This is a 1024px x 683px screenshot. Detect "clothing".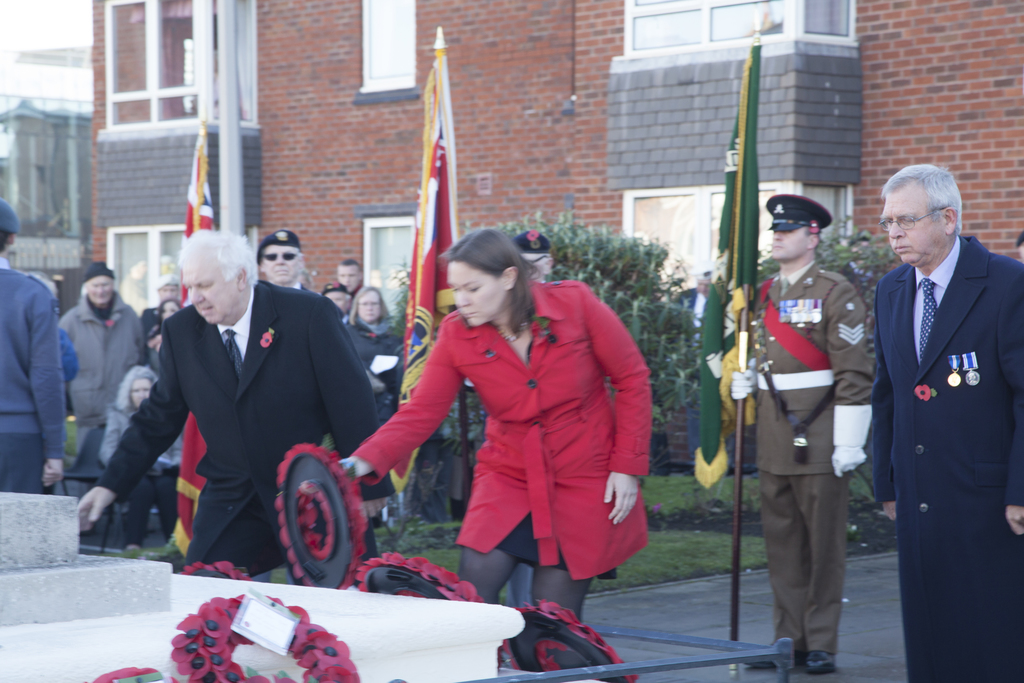
x1=0, y1=275, x2=61, y2=493.
